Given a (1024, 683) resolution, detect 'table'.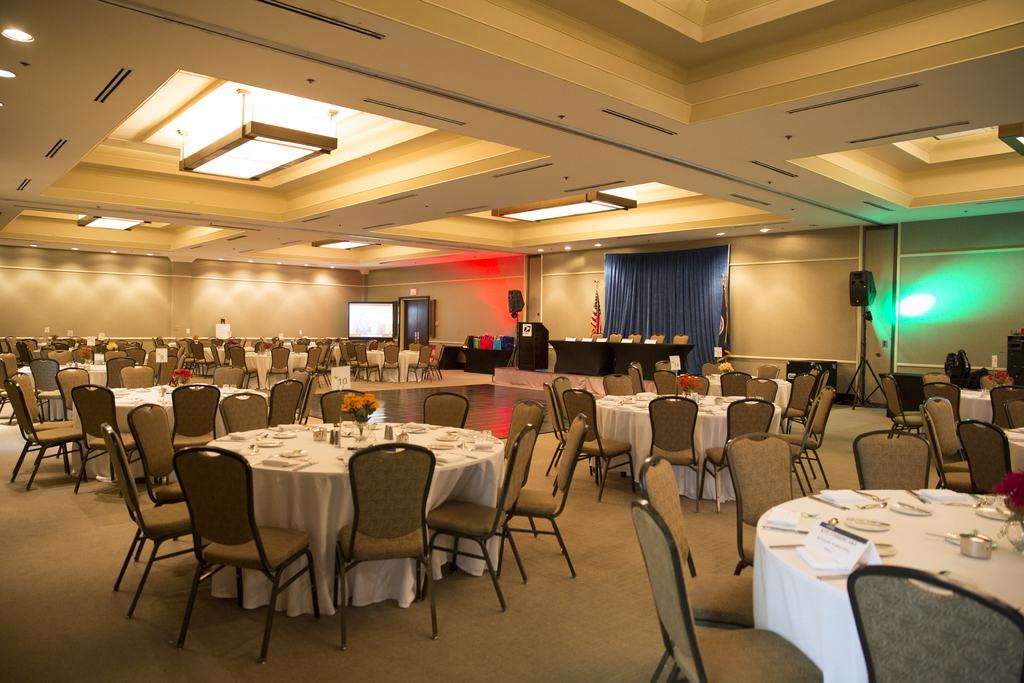
l=745, t=470, r=1014, b=681.
